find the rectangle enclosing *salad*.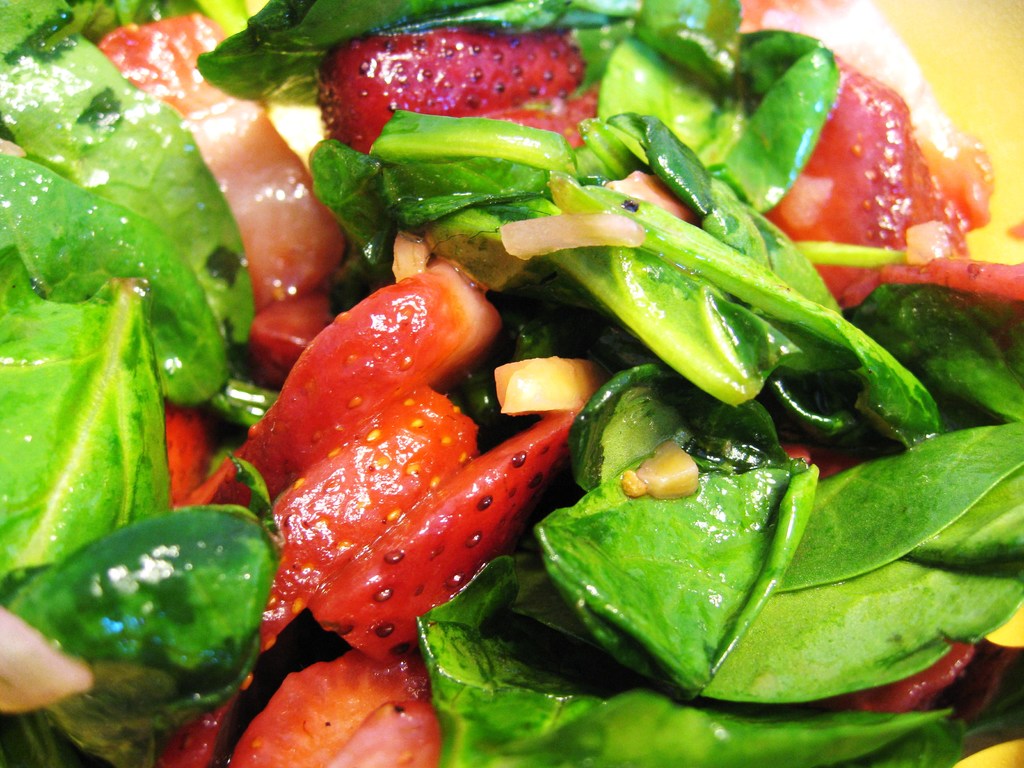
x1=0 y1=0 x2=1021 y2=767.
